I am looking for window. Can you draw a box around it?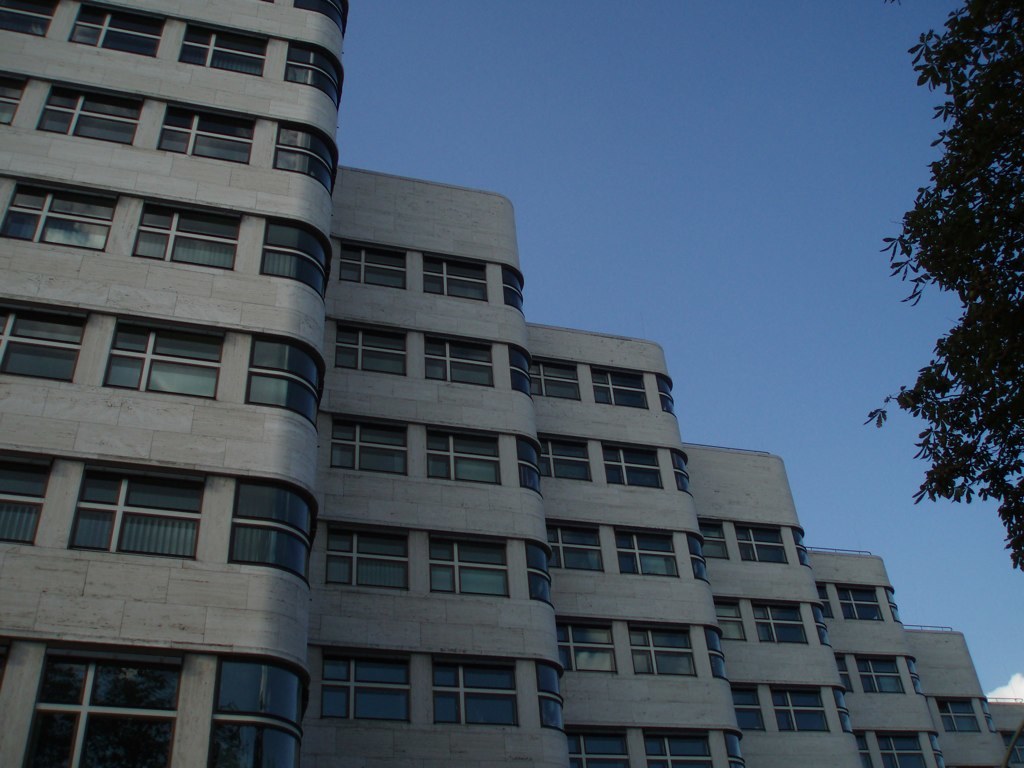
Sure, the bounding box is detection(627, 725, 721, 767).
